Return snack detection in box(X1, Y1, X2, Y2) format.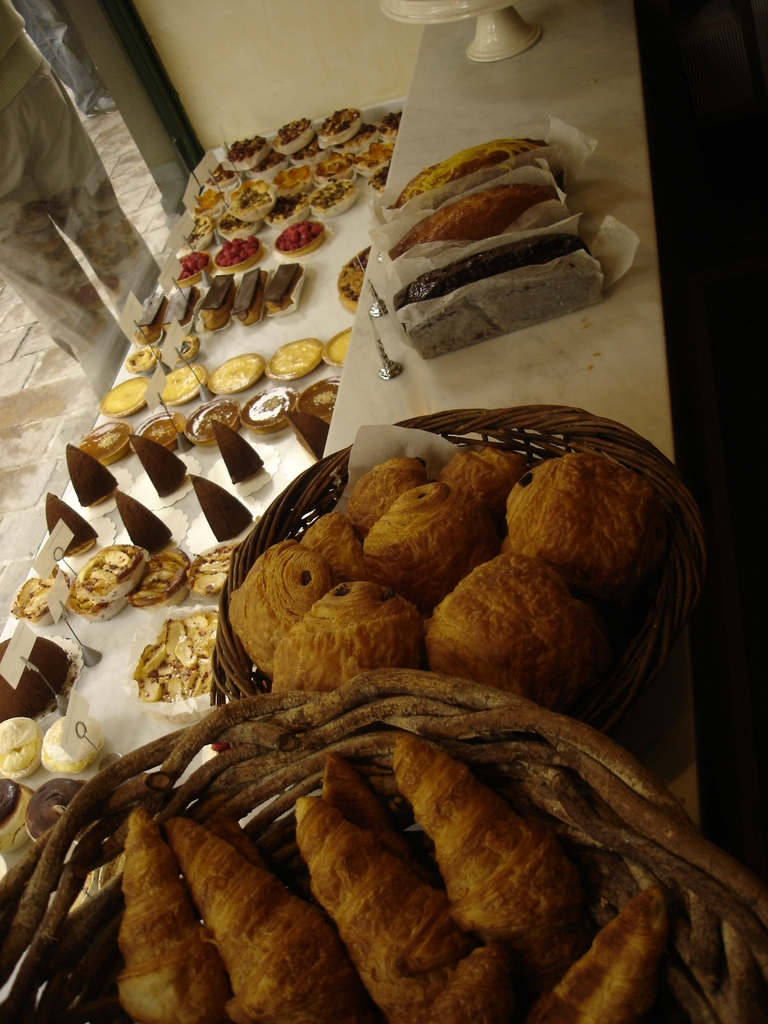
box(125, 348, 160, 374).
